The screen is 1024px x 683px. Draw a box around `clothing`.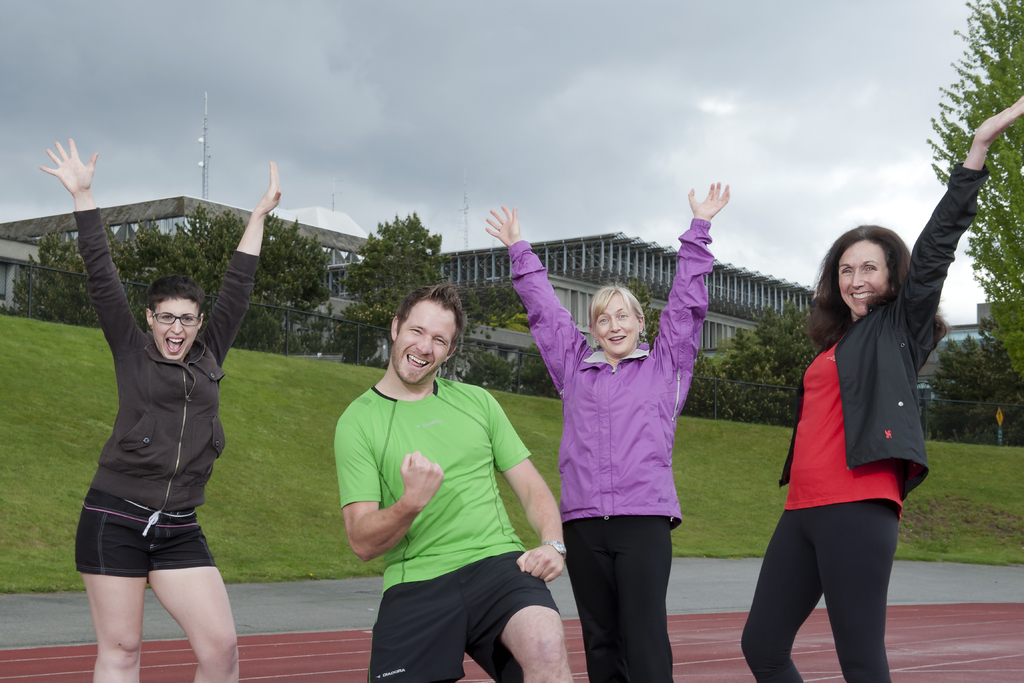
box(73, 208, 259, 584).
